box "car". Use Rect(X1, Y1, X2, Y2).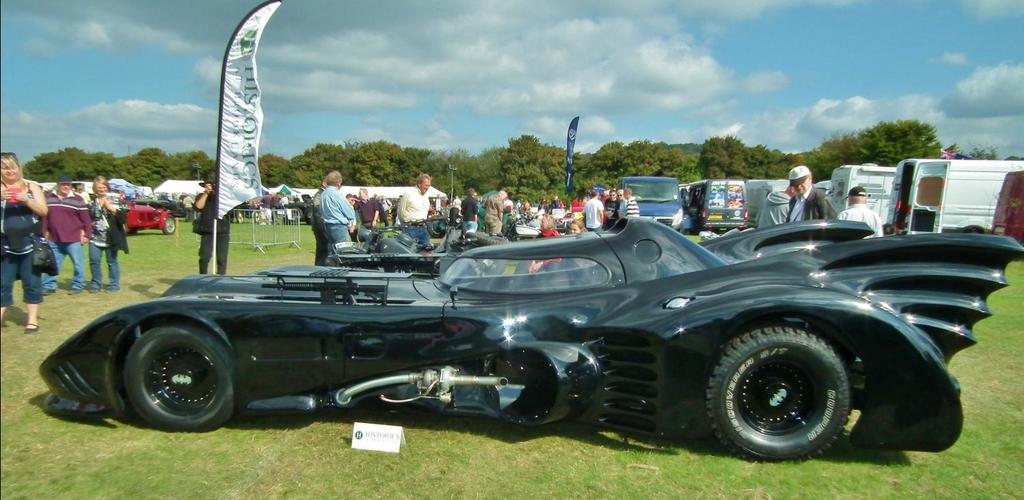
Rect(603, 170, 695, 231).
